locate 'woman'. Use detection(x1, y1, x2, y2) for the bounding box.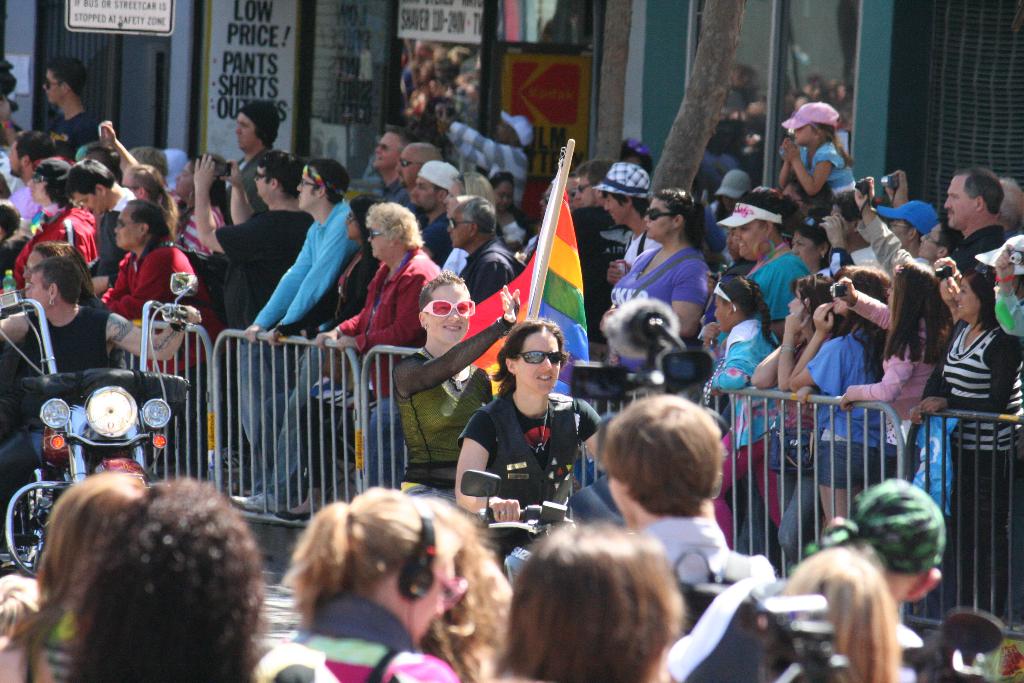
detection(20, 241, 129, 378).
